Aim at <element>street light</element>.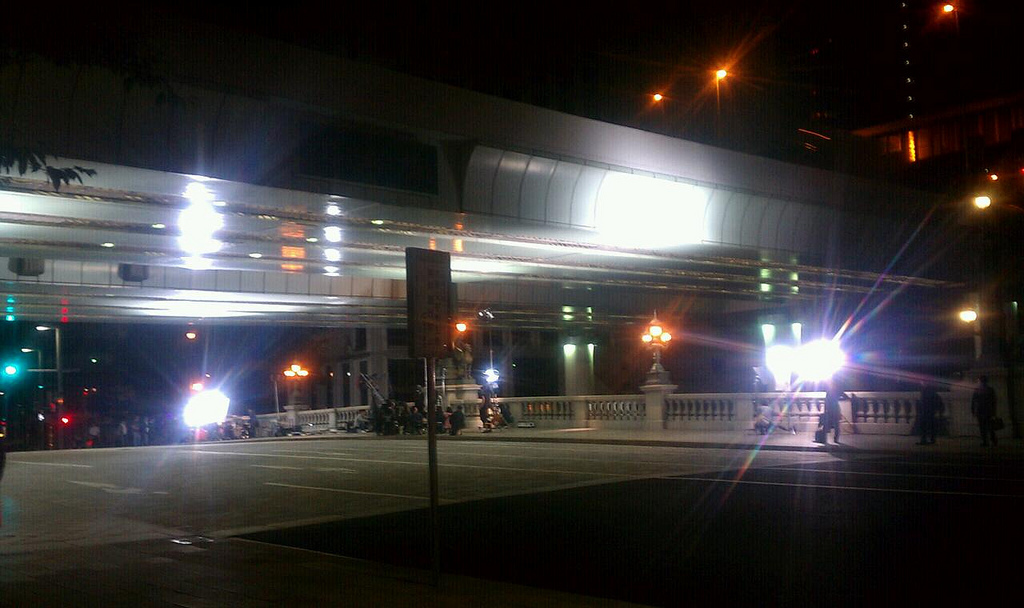
Aimed at bbox=(34, 322, 65, 412).
